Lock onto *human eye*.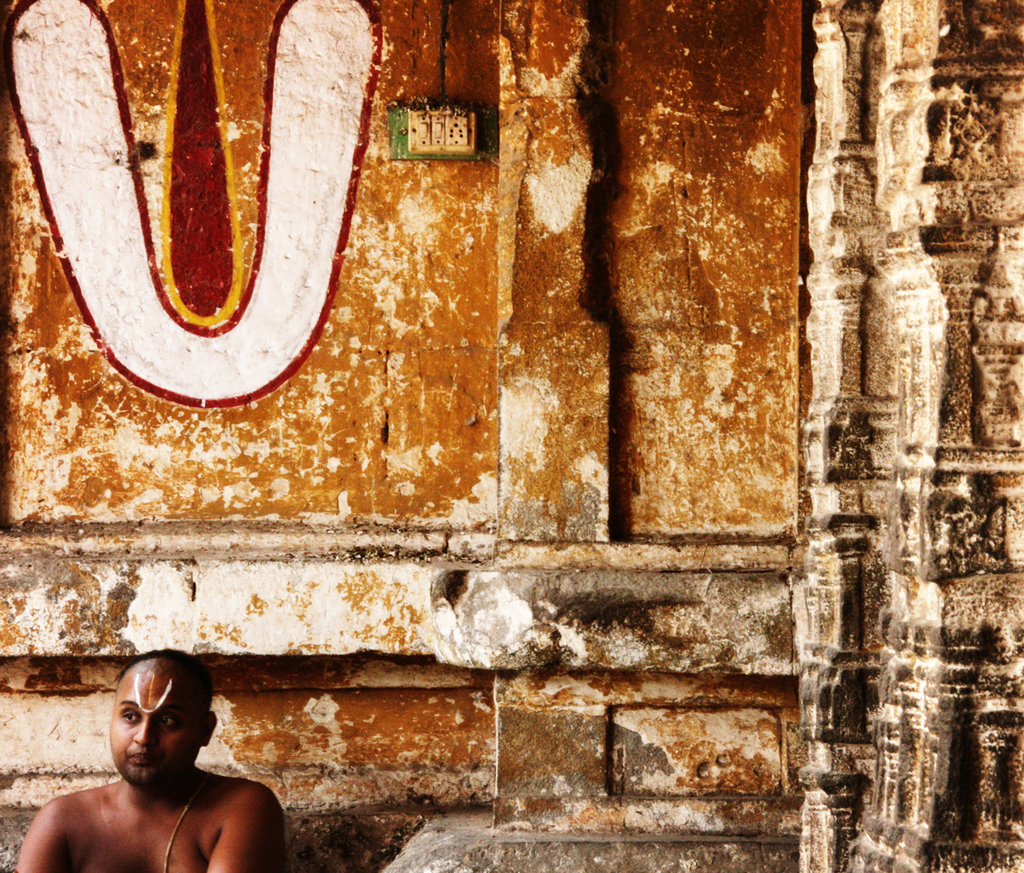
Locked: x1=121, y1=711, x2=139, y2=721.
